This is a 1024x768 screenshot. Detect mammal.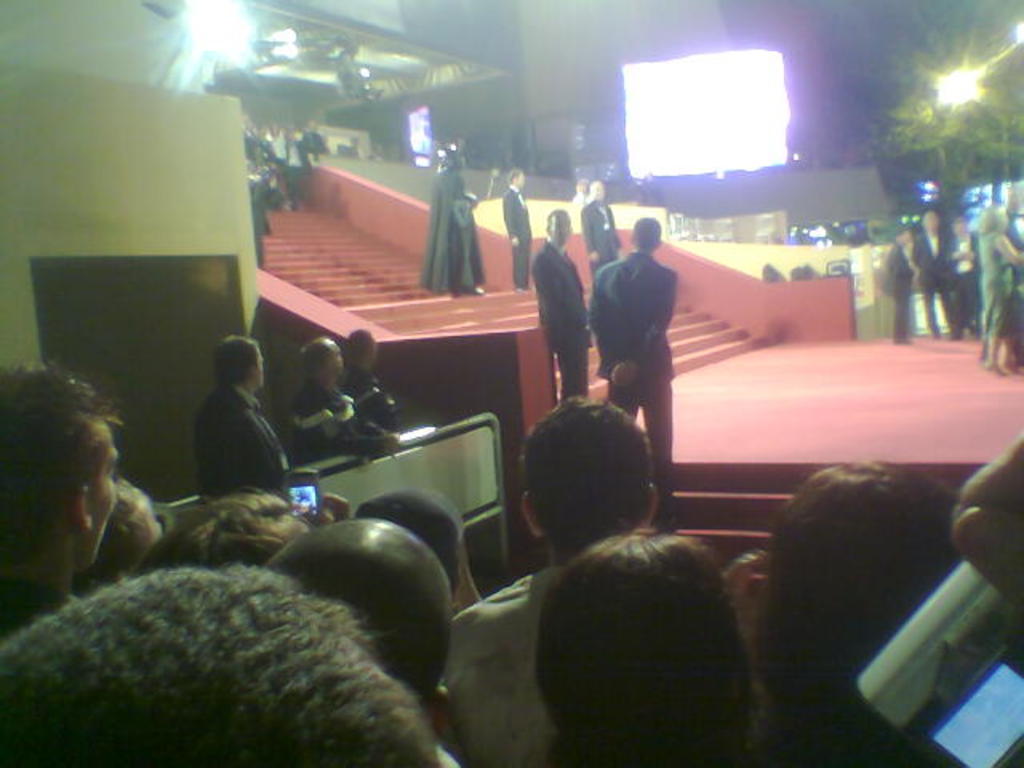
bbox=[886, 219, 920, 349].
